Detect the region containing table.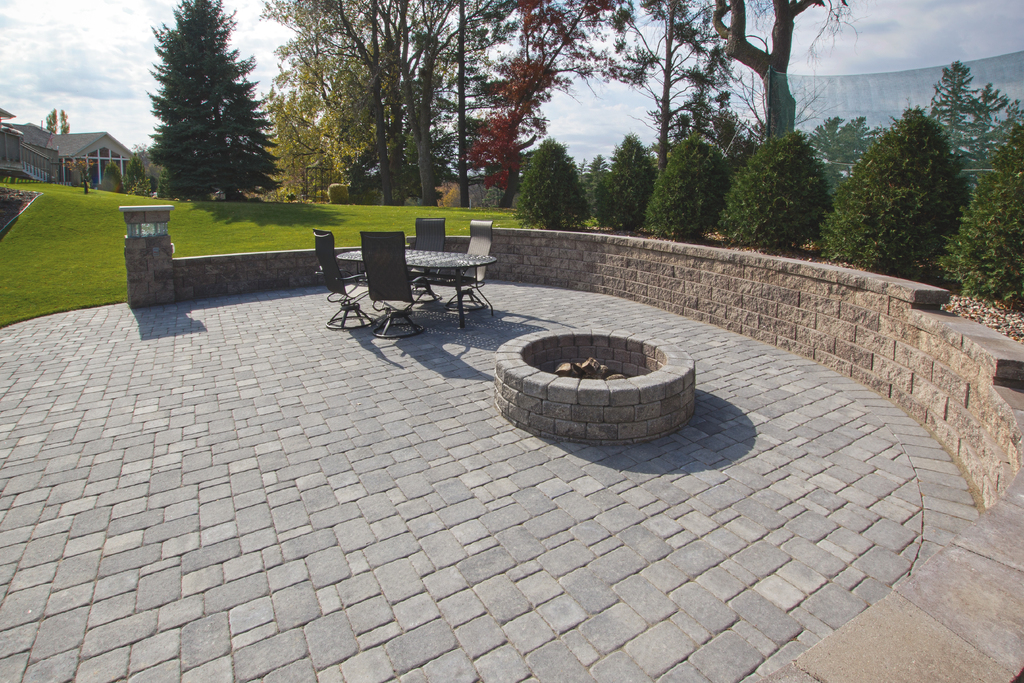
left=358, top=245, right=497, bottom=318.
